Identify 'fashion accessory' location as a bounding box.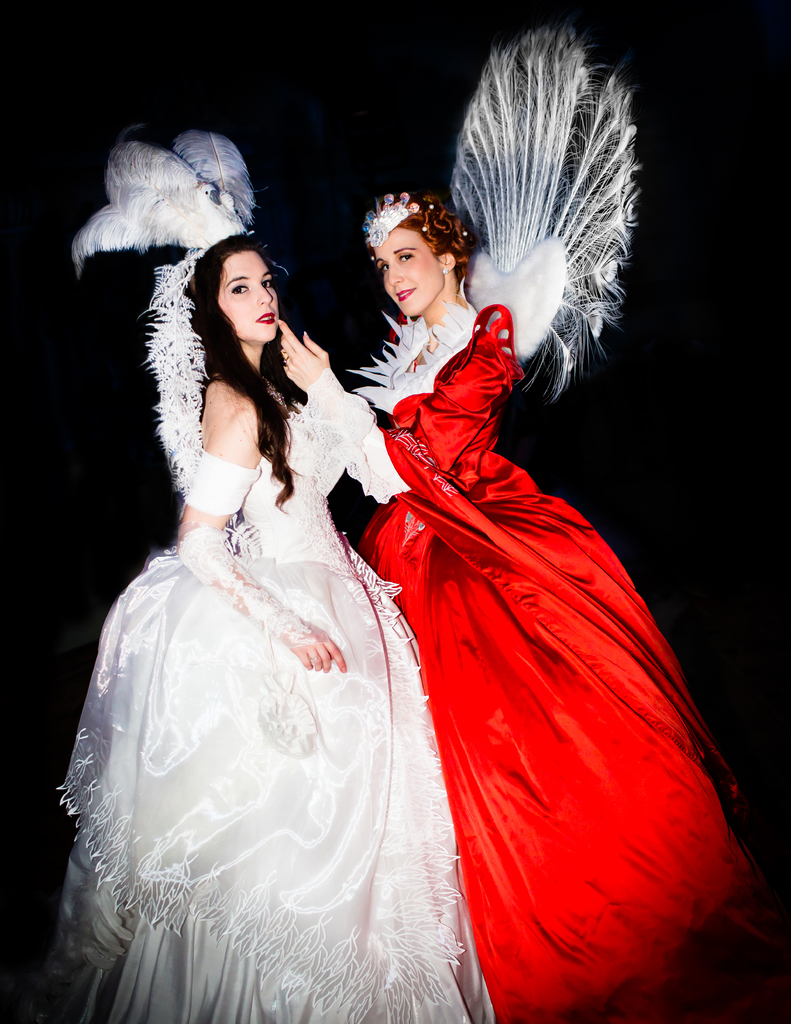
crop(73, 127, 266, 263).
